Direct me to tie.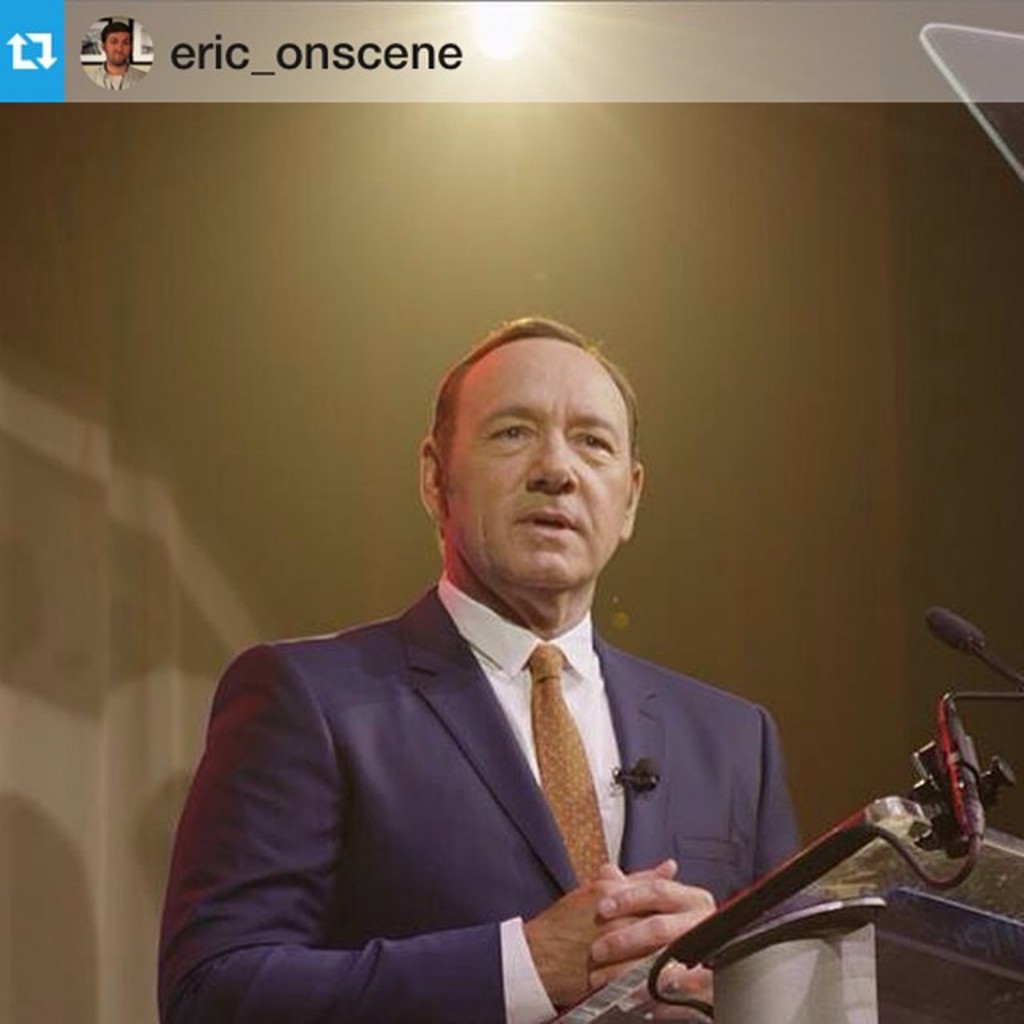
Direction: BBox(526, 646, 611, 891).
